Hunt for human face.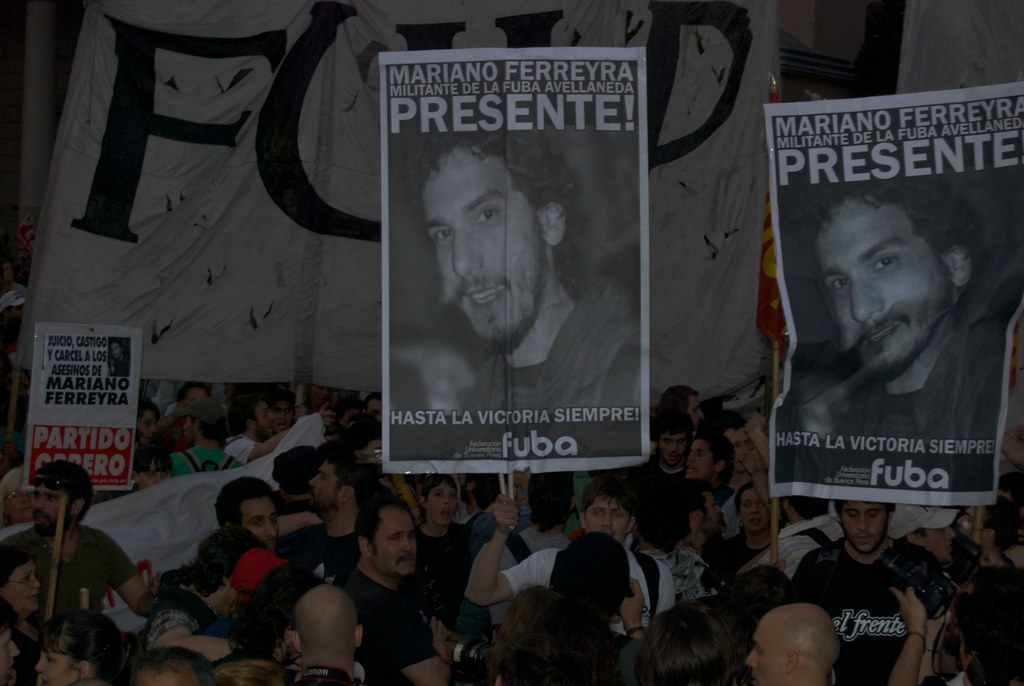
Hunted down at {"left": 373, "top": 506, "right": 416, "bottom": 575}.
